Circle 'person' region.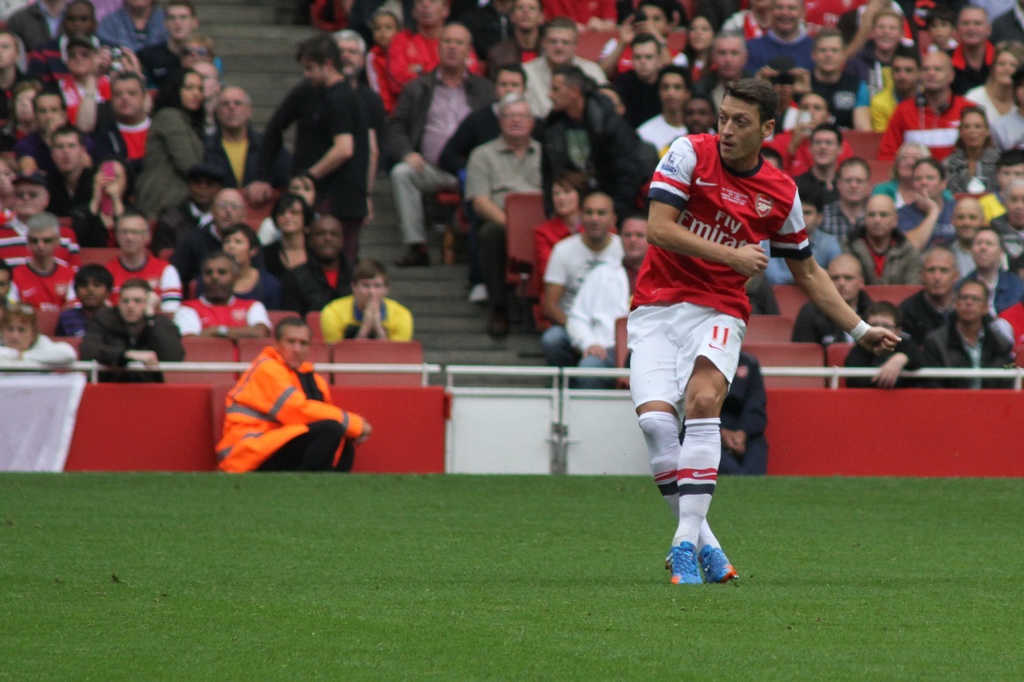
Region: pyautogui.locateOnScreen(280, 216, 356, 314).
